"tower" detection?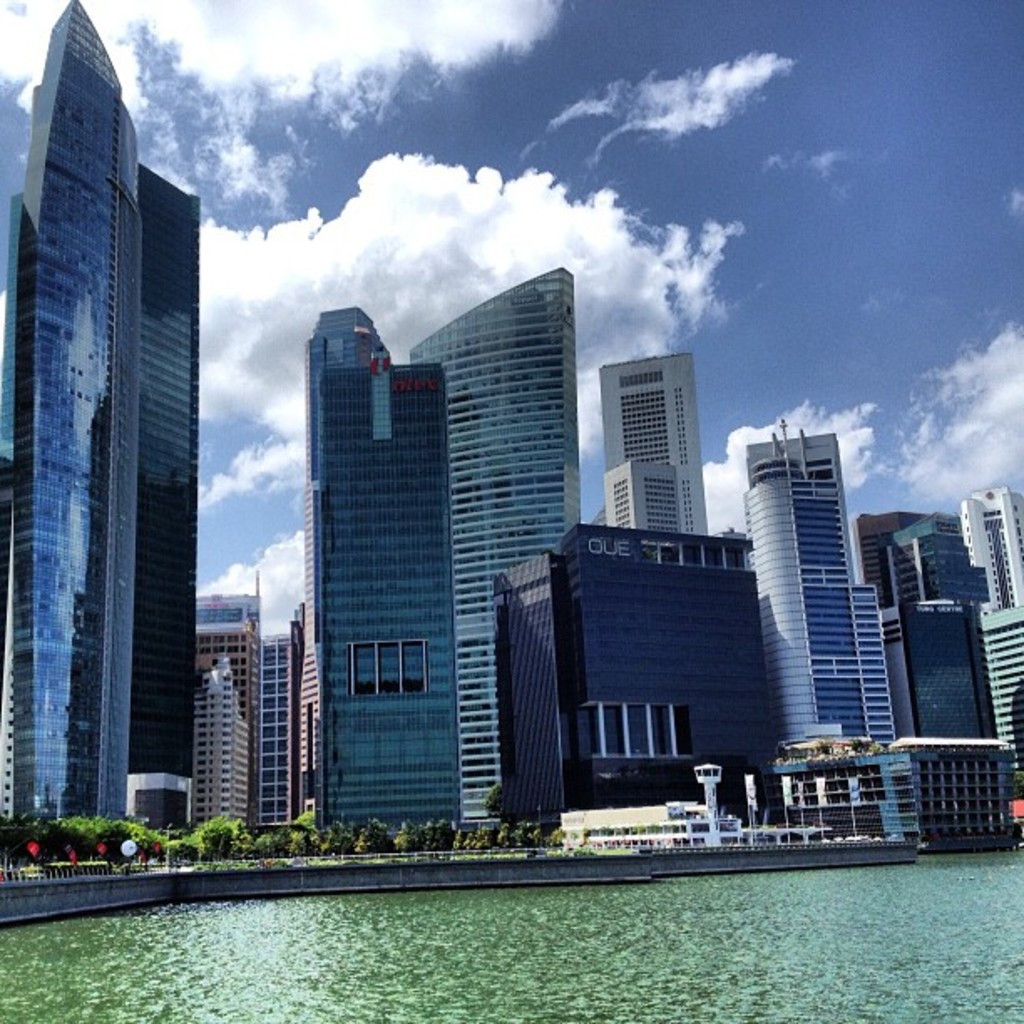
[x1=303, y1=298, x2=474, y2=825]
